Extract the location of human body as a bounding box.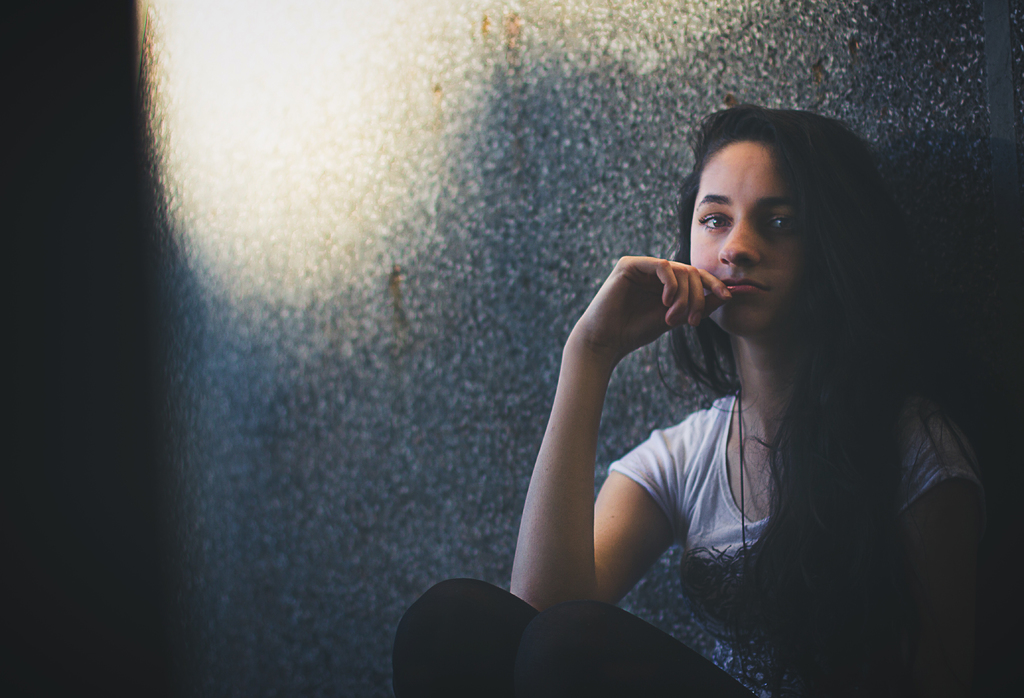
pyautogui.locateOnScreen(441, 115, 979, 669).
